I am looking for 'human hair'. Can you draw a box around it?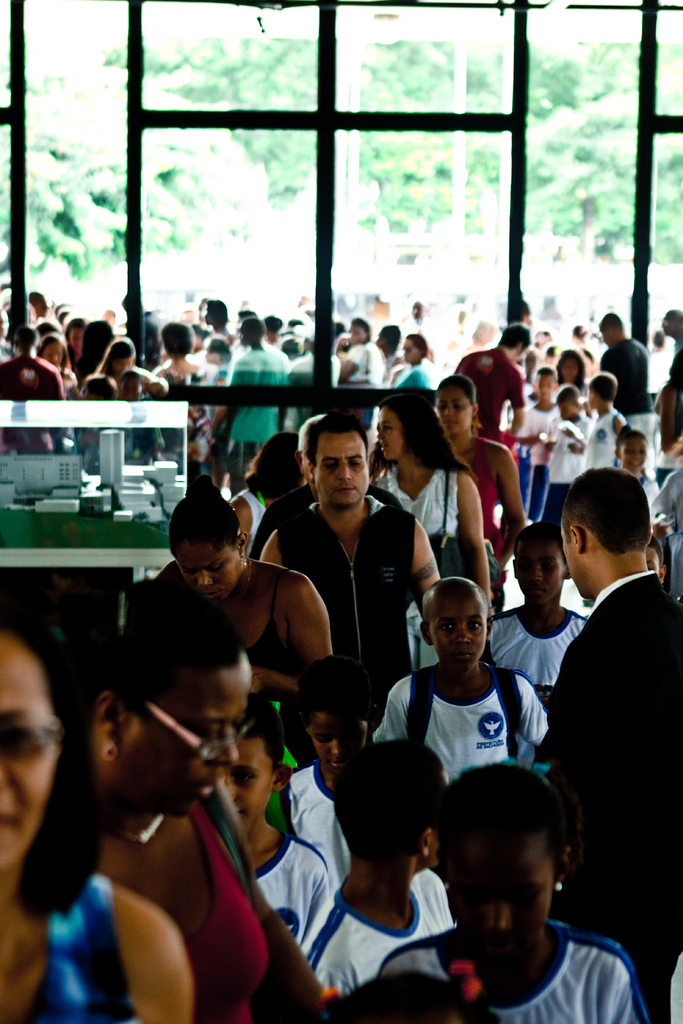
Sure, the bounding box is [left=515, top=519, right=566, bottom=557].
